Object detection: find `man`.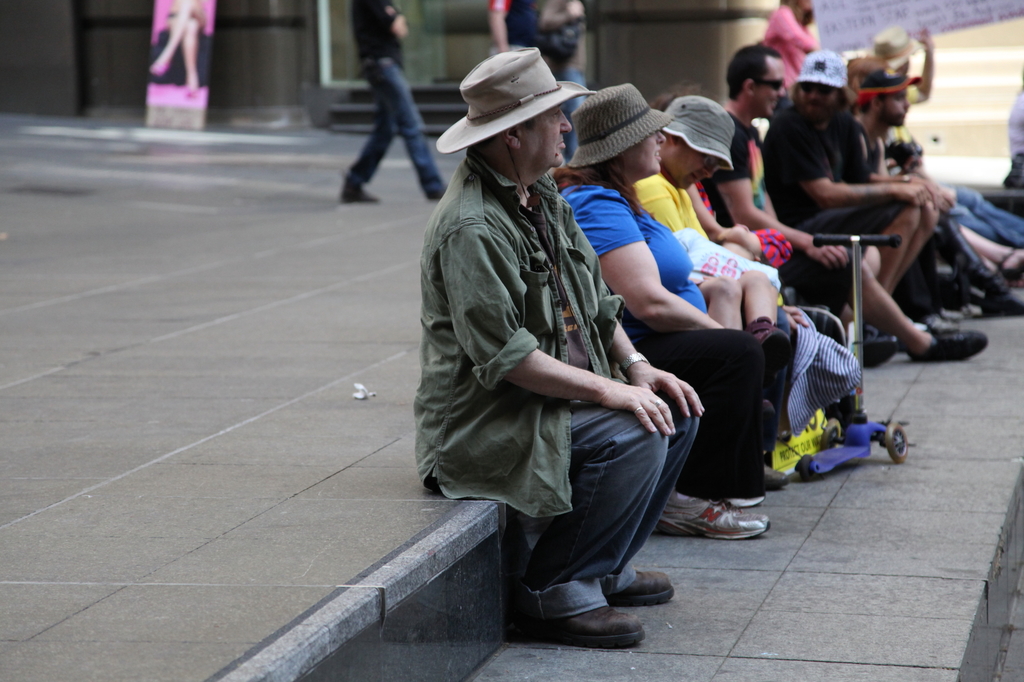
select_region(710, 35, 984, 365).
